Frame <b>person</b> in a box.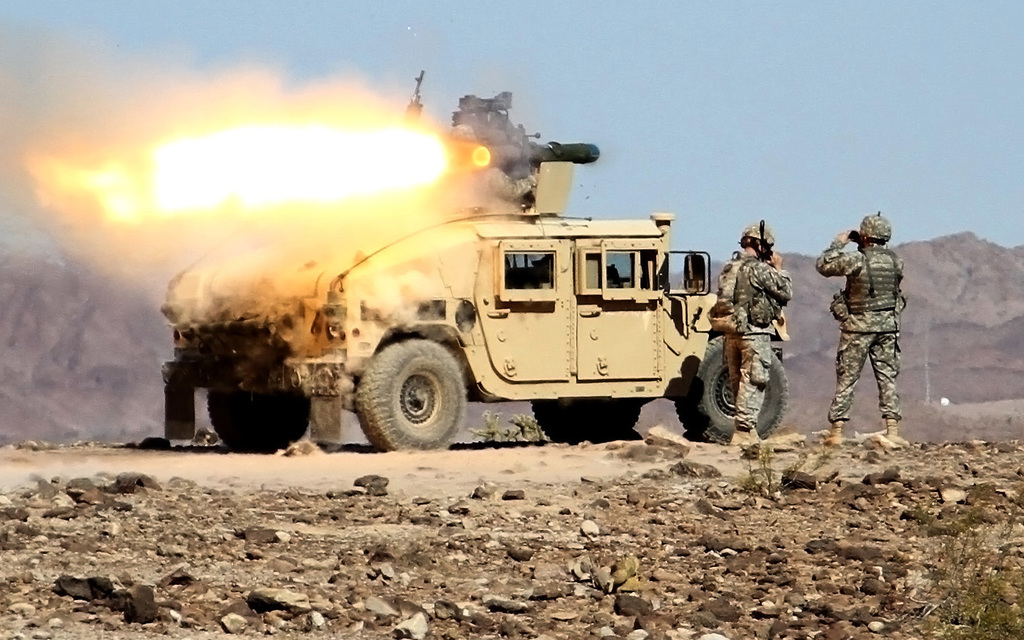
[x1=714, y1=219, x2=792, y2=446].
